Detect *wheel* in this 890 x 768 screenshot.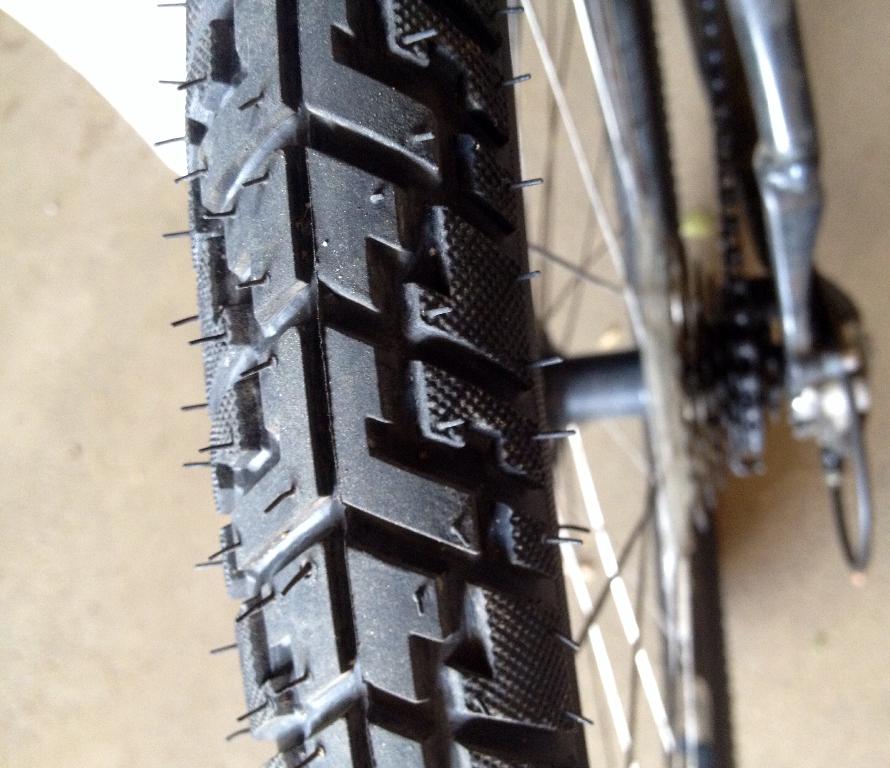
Detection: <region>169, 0, 776, 767</region>.
